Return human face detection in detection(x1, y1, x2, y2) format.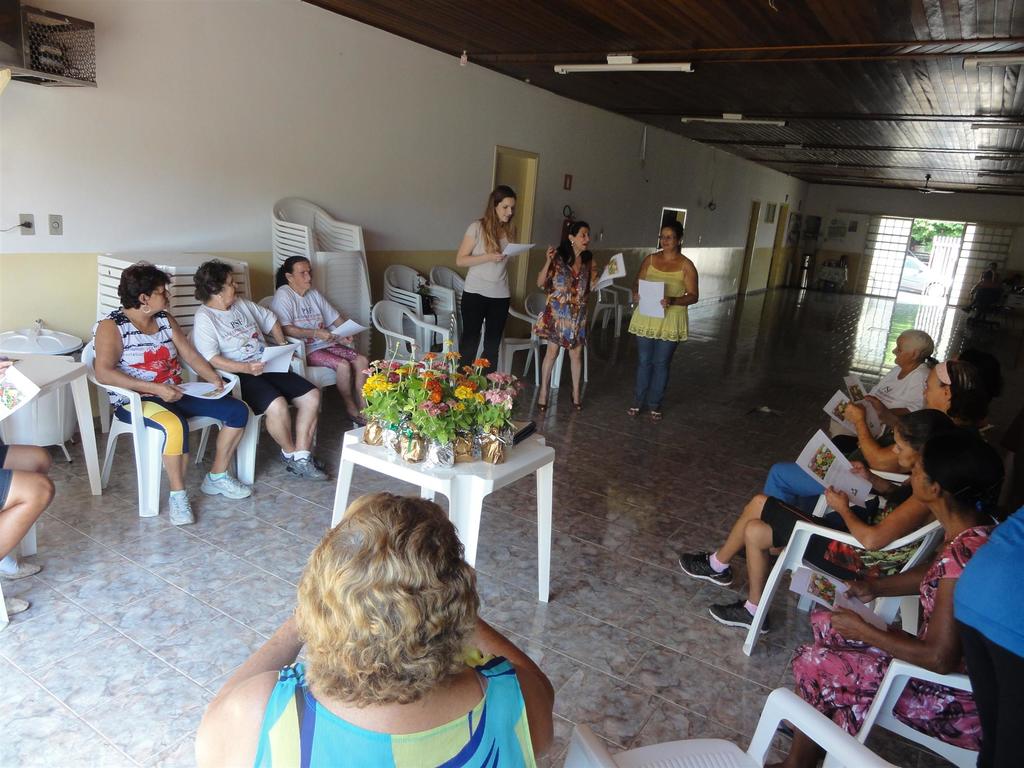
detection(292, 260, 311, 291).
